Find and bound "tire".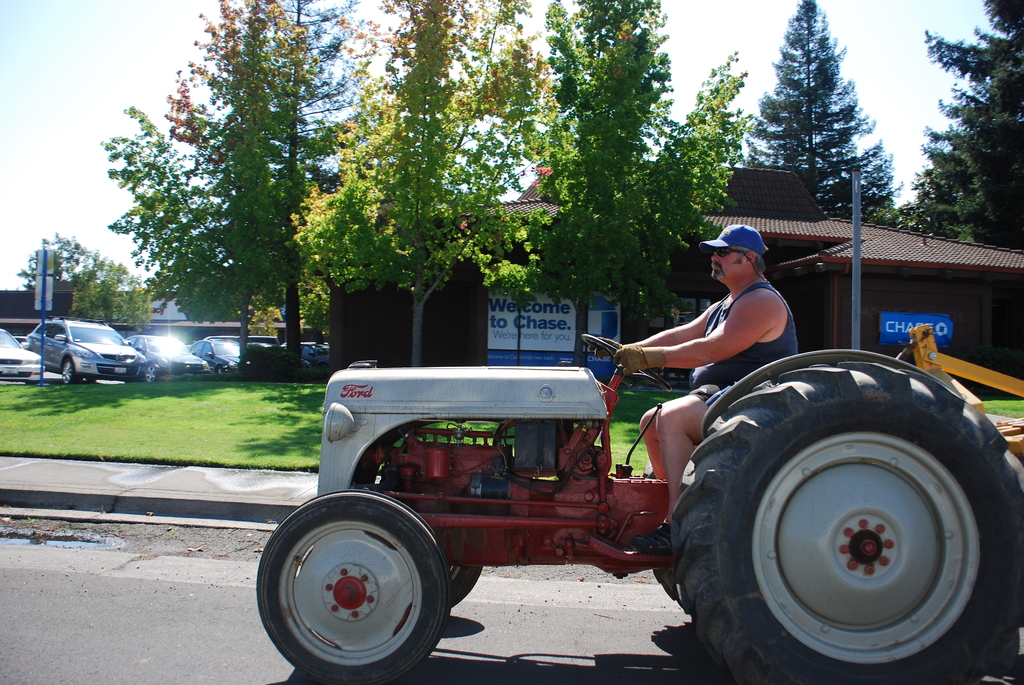
Bound: 653/563/690/616.
